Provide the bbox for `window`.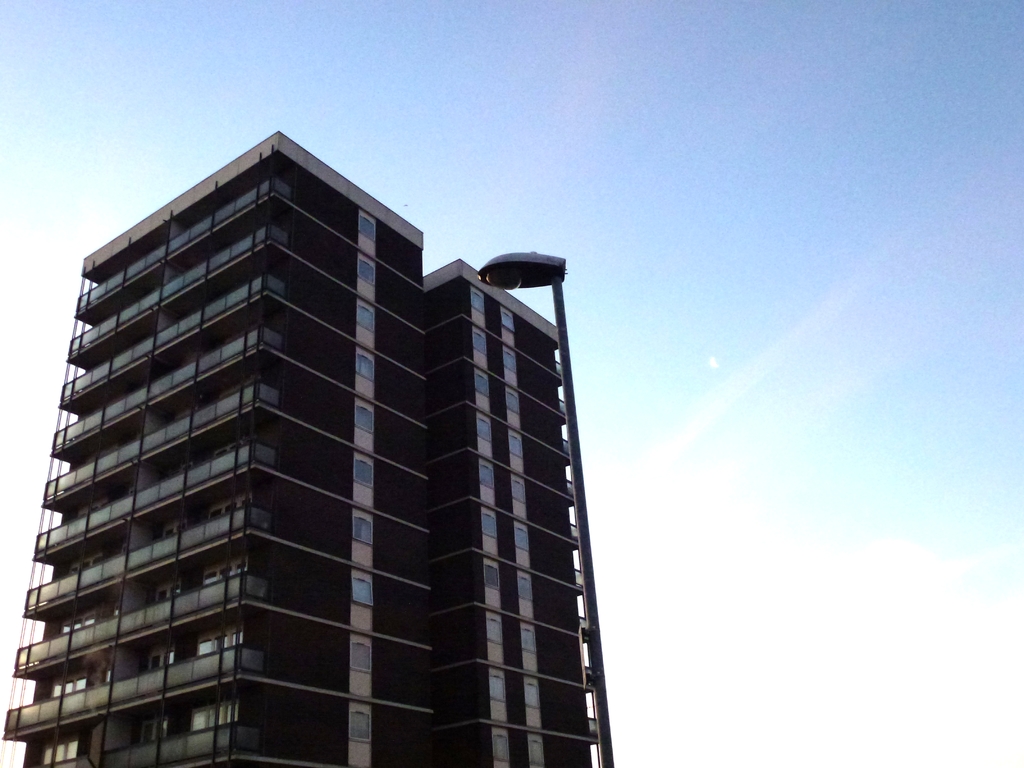
<region>48, 669, 86, 697</region>.
